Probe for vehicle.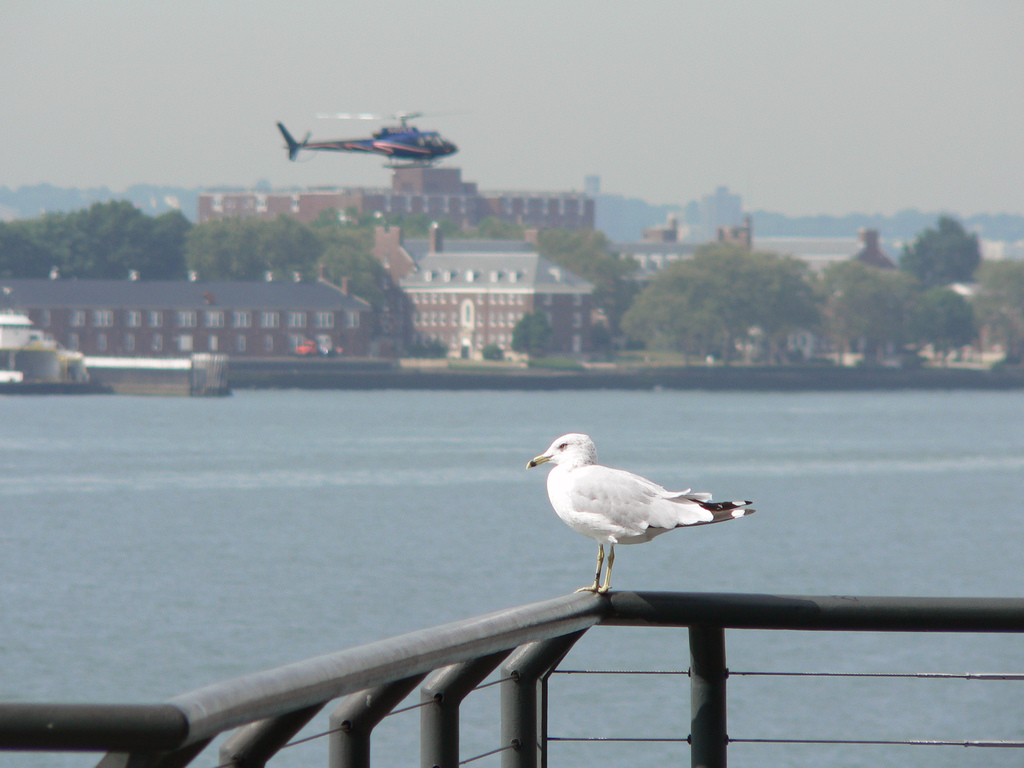
Probe result: box=[278, 106, 457, 176].
